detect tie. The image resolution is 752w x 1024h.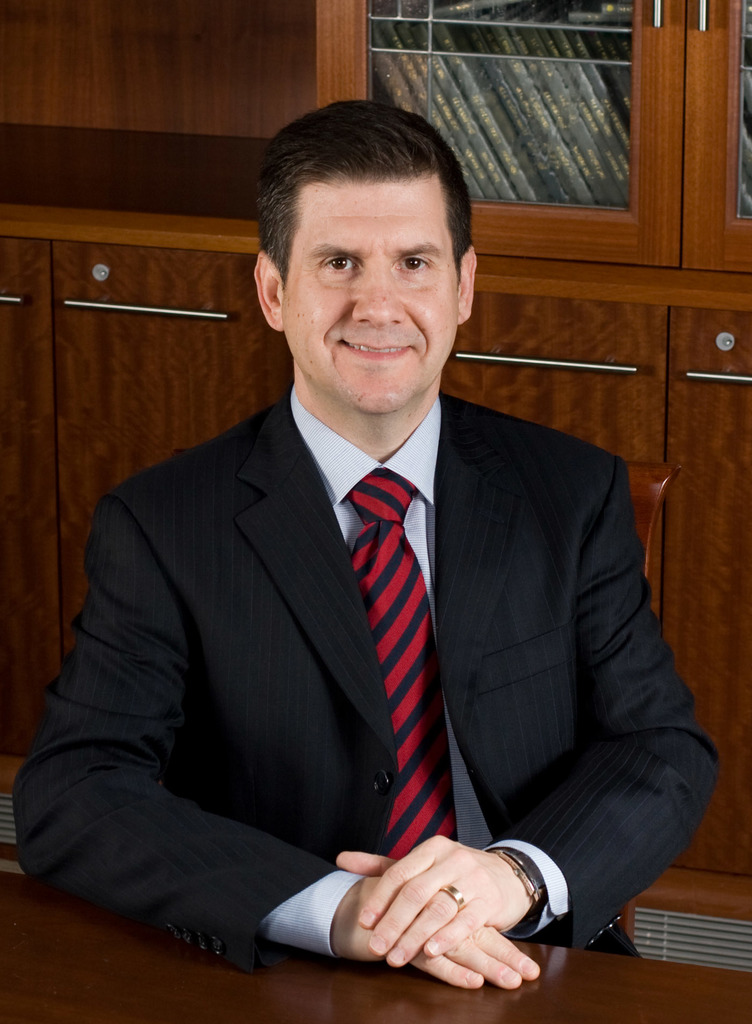
box(349, 465, 457, 860).
